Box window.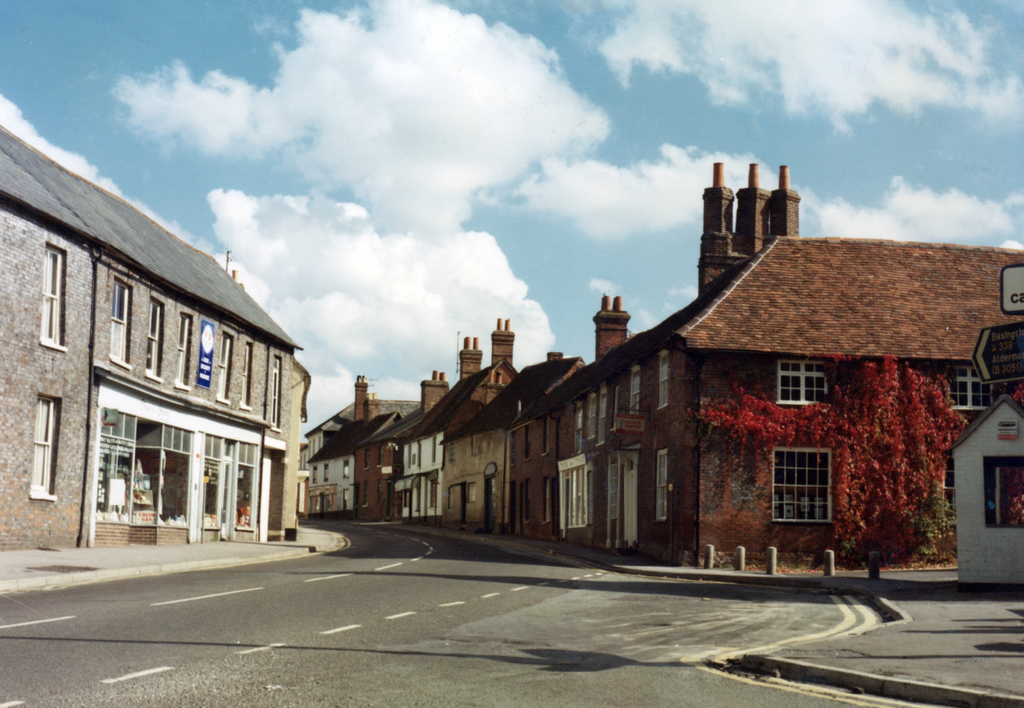
box=[216, 333, 235, 400].
